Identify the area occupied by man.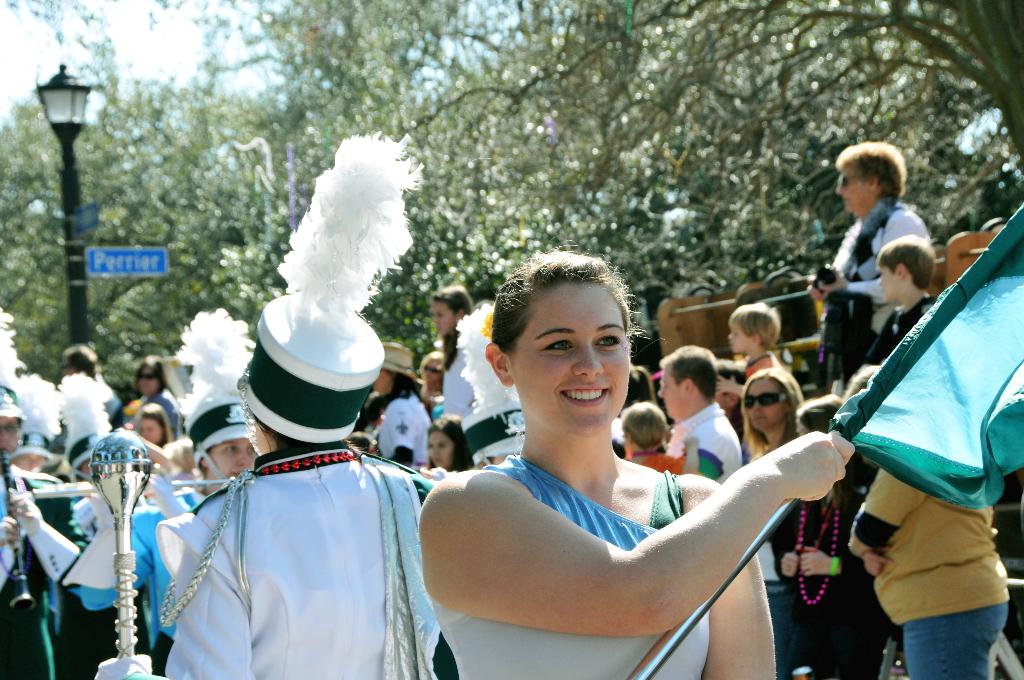
Area: 94, 292, 456, 679.
